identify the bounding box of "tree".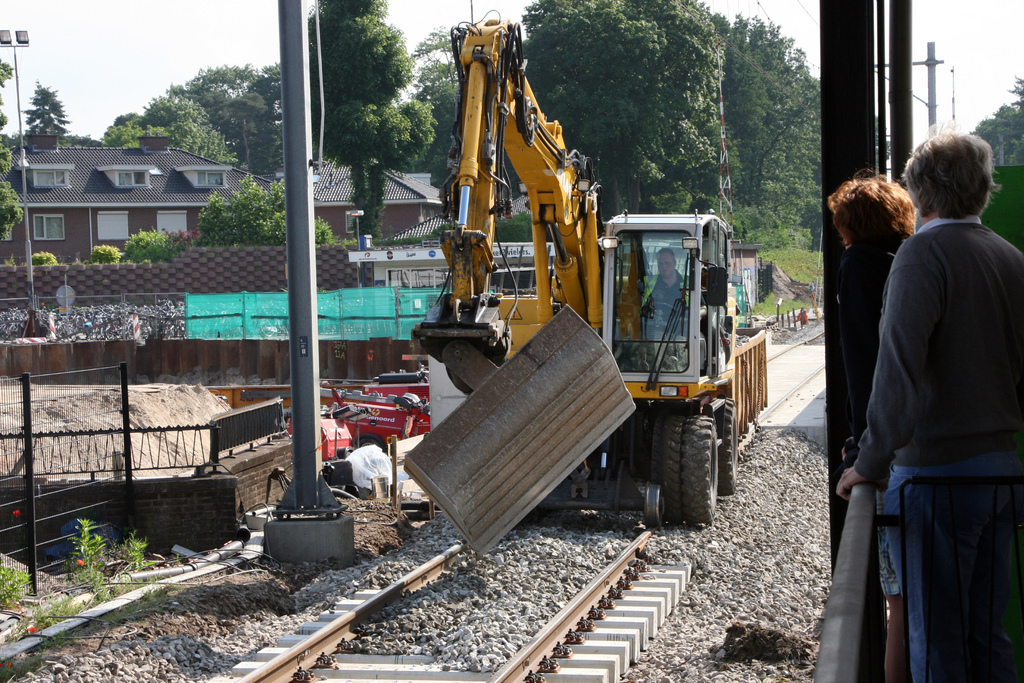
x1=305, y1=0, x2=439, y2=238.
